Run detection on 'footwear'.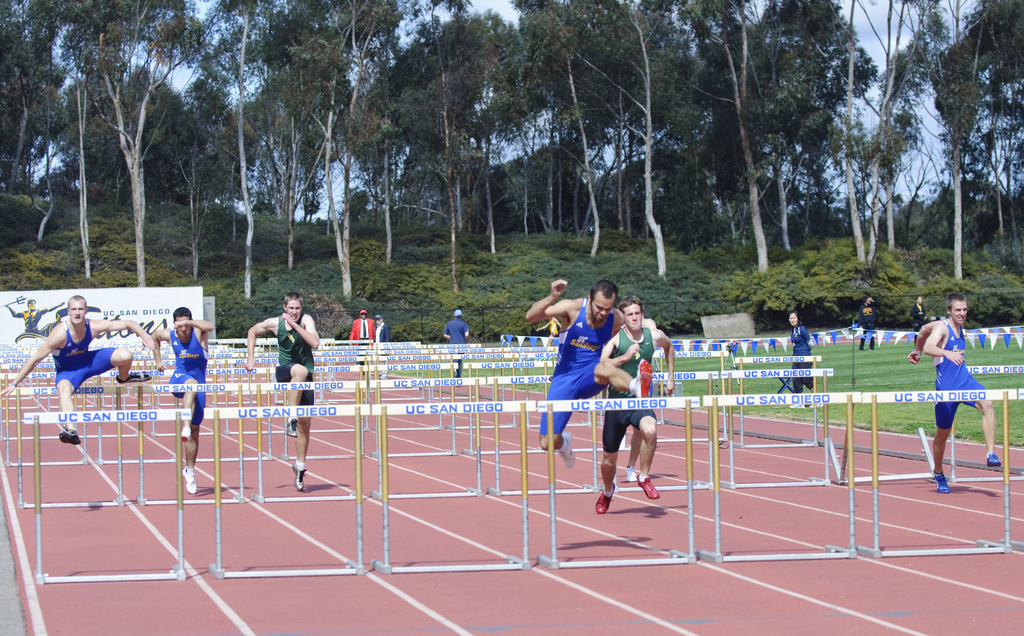
Result: bbox=(182, 465, 191, 493).
